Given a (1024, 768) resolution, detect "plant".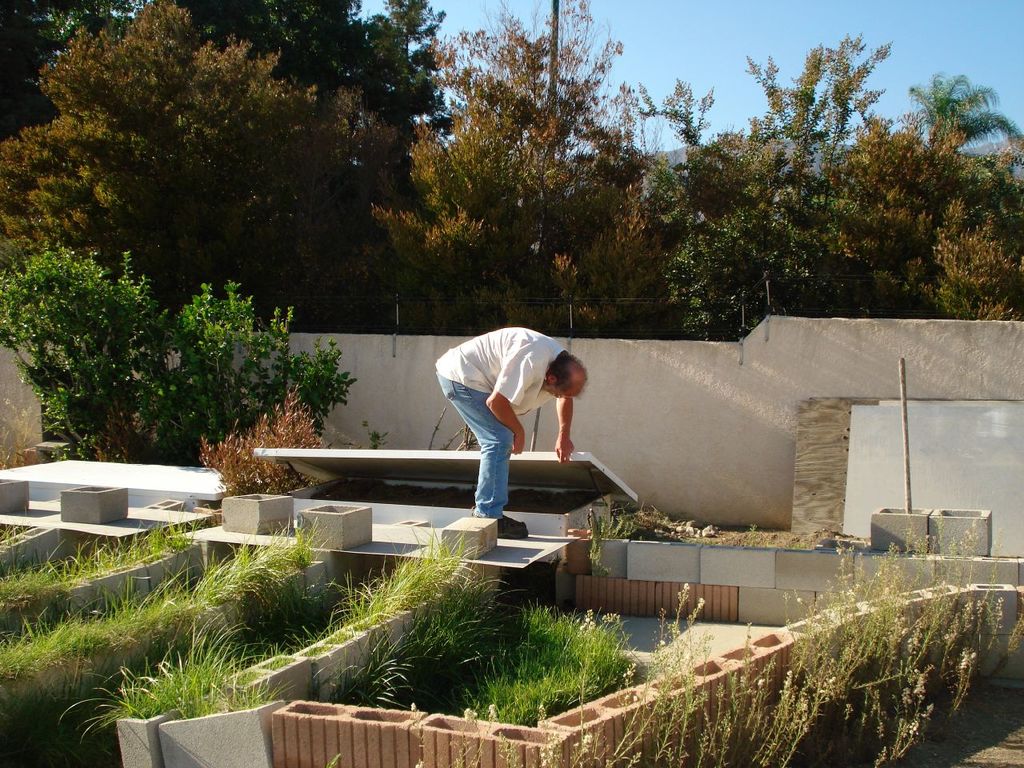
0 578 151 730.
